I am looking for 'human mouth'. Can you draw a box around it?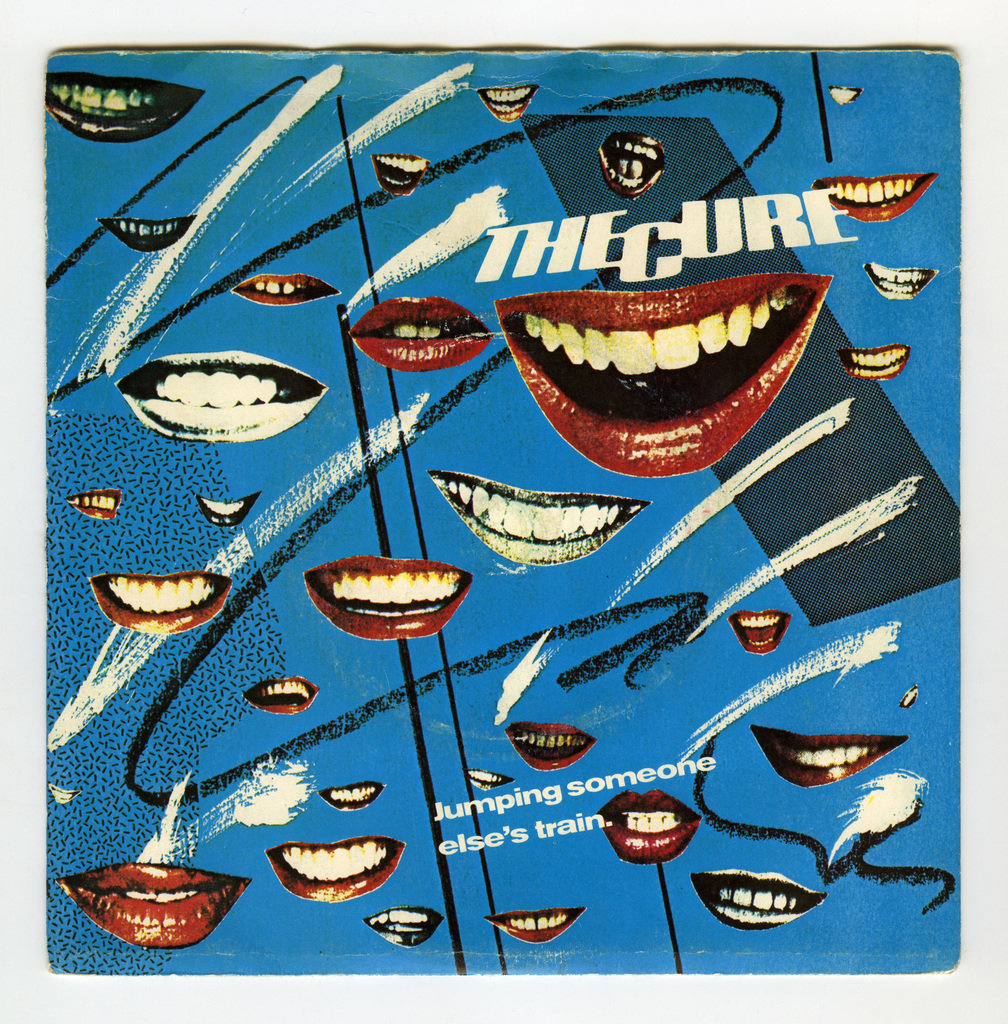
Sure, the bounding box is box(600, 796, 700, 865).
